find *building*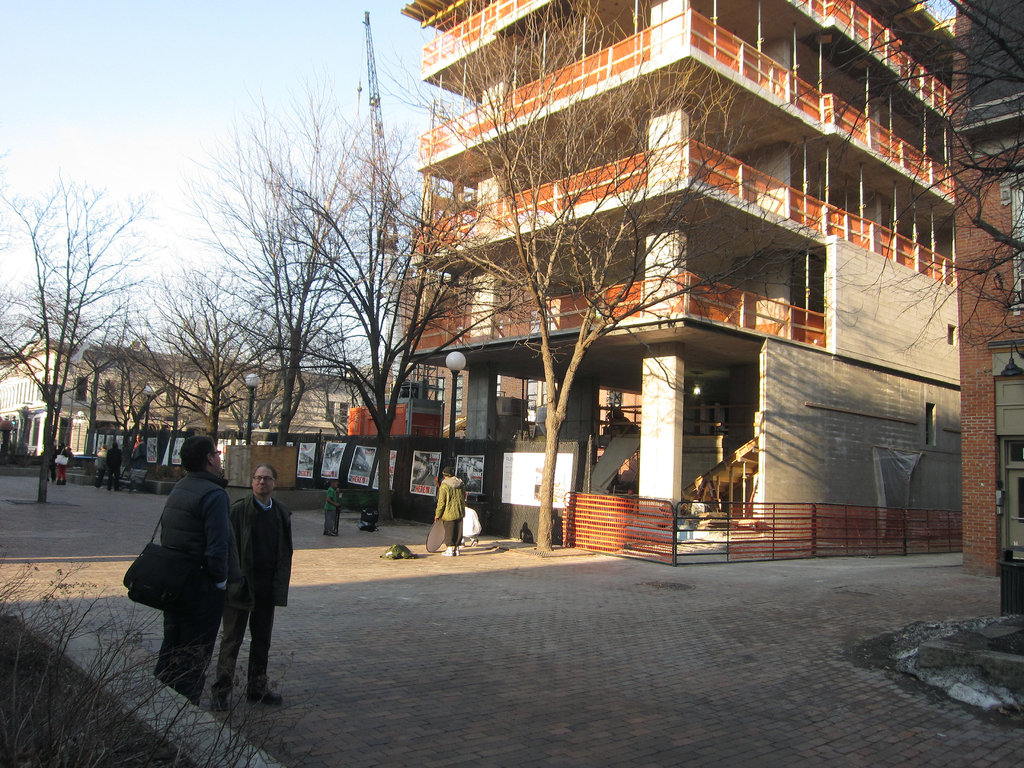
(0, 330, 452, 477)
